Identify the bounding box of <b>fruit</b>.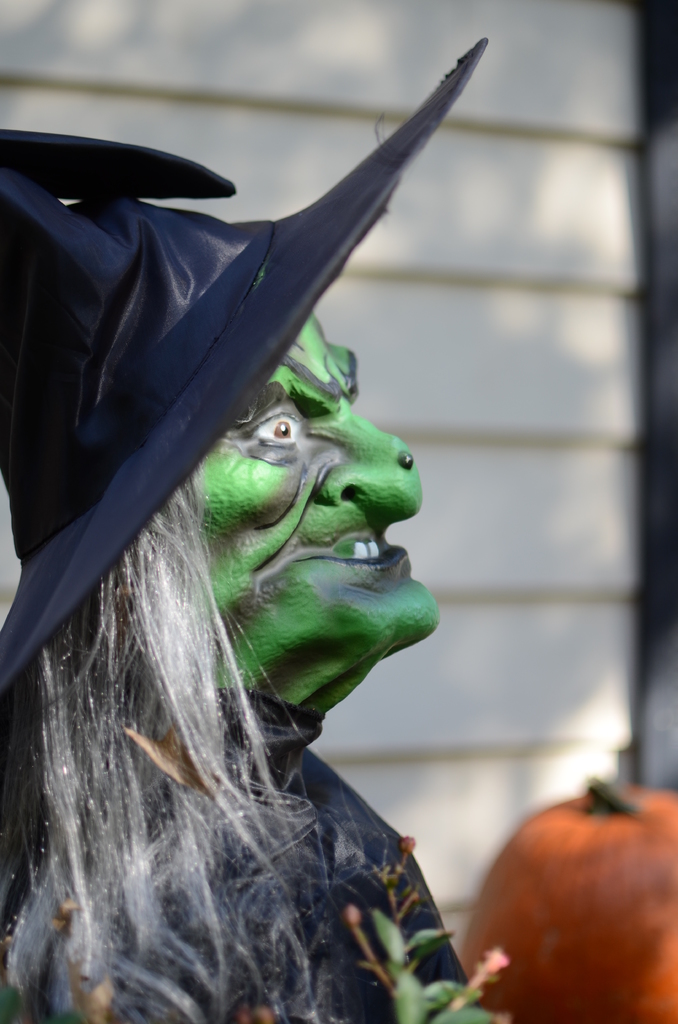
box=[454, 765, 677, 1023].
